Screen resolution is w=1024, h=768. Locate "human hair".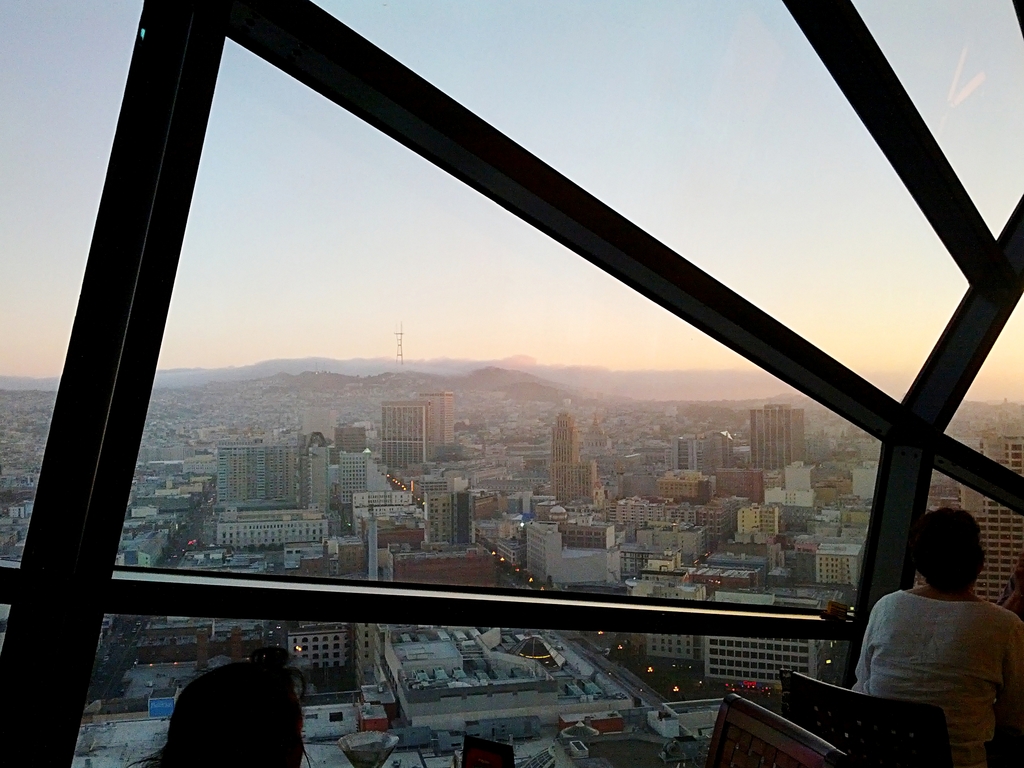
bbox(132, 660, 310, 767).
